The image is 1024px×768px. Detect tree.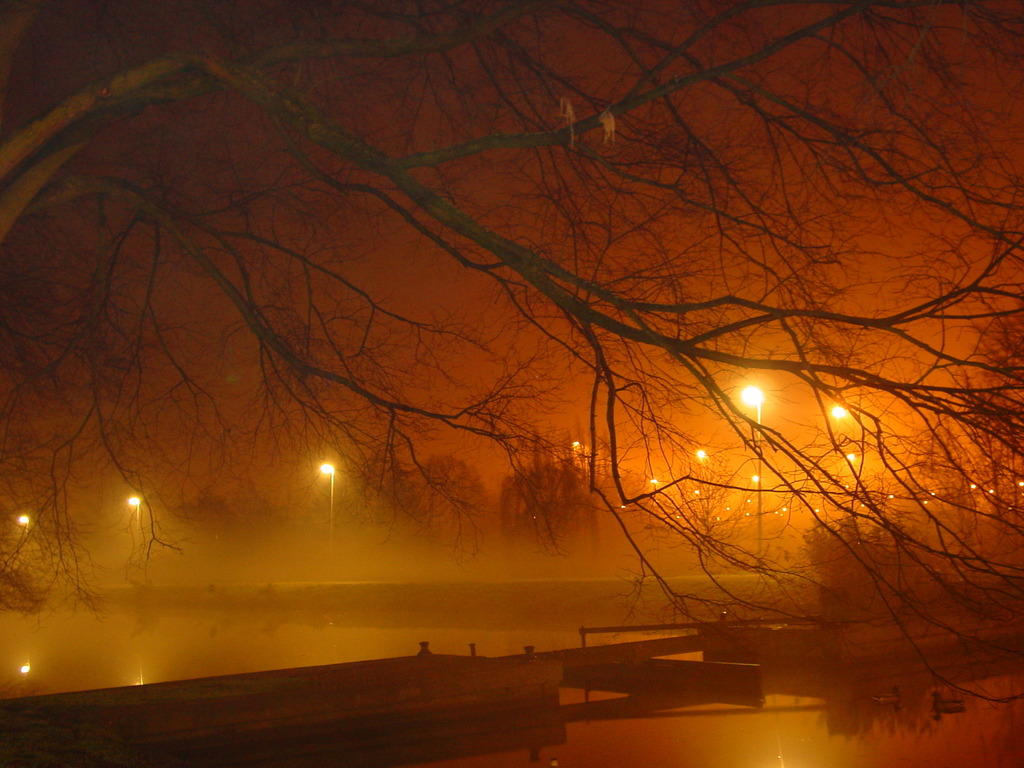
Detection: rect(0, 0, 1023, 703).
